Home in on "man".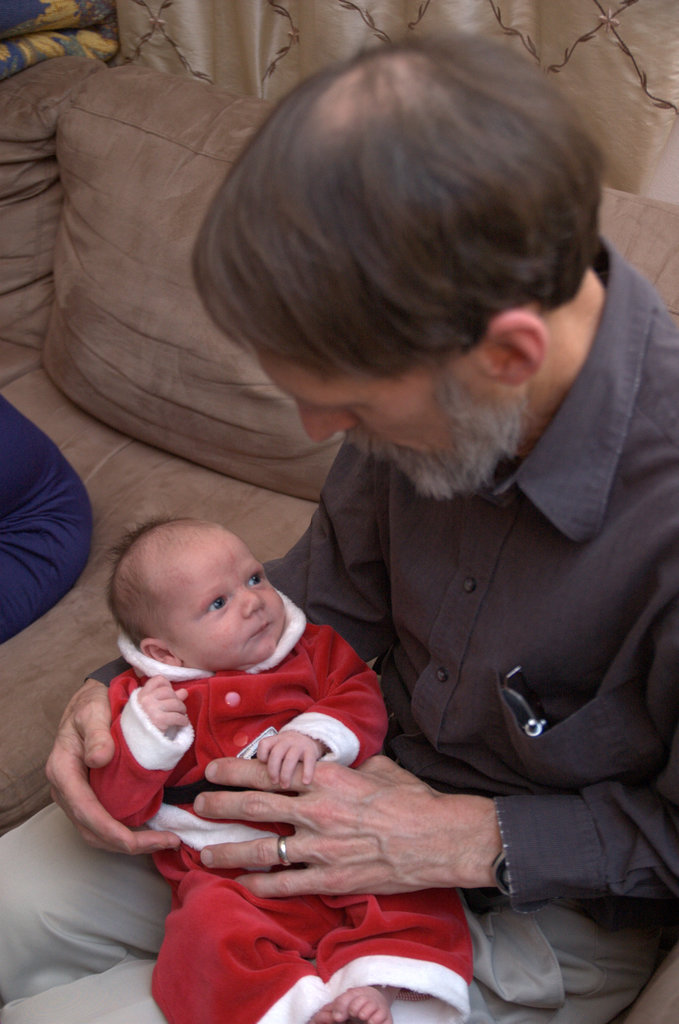
Homed in at bbox(0, 26, 678, 1023).
